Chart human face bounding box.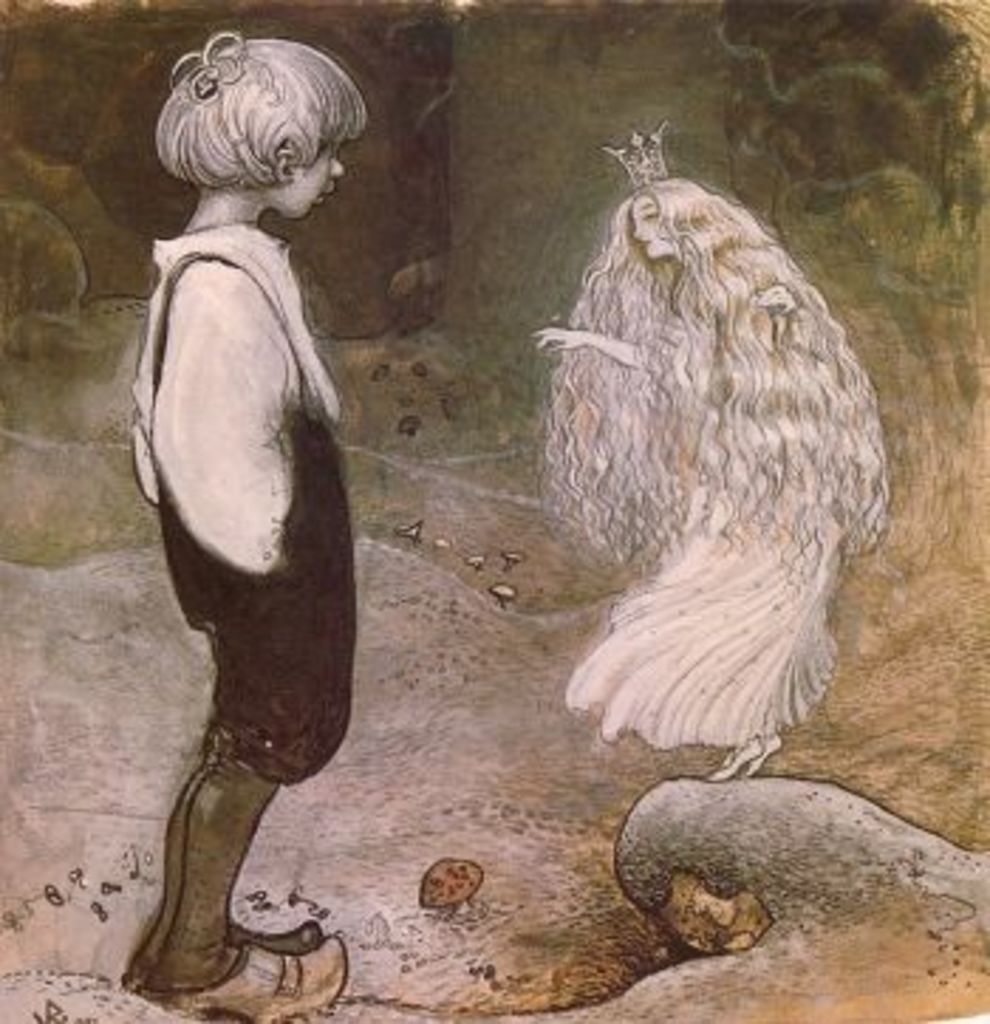
Charted: 291 141 345 221.
